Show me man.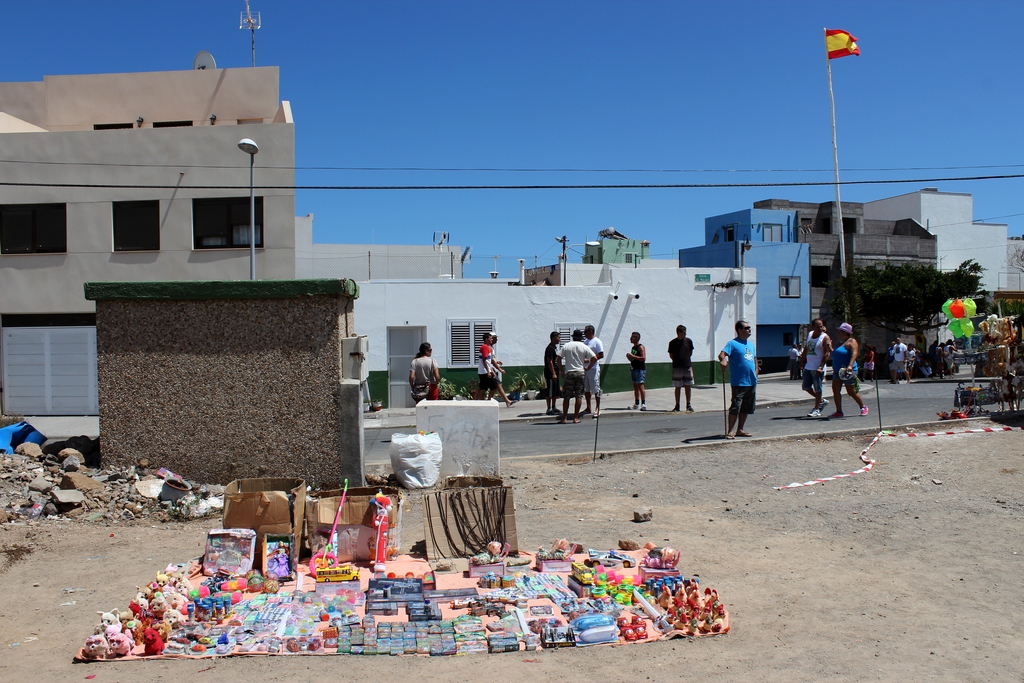
man is here: [x1=581, y1=324, x2=604, y2=420].
